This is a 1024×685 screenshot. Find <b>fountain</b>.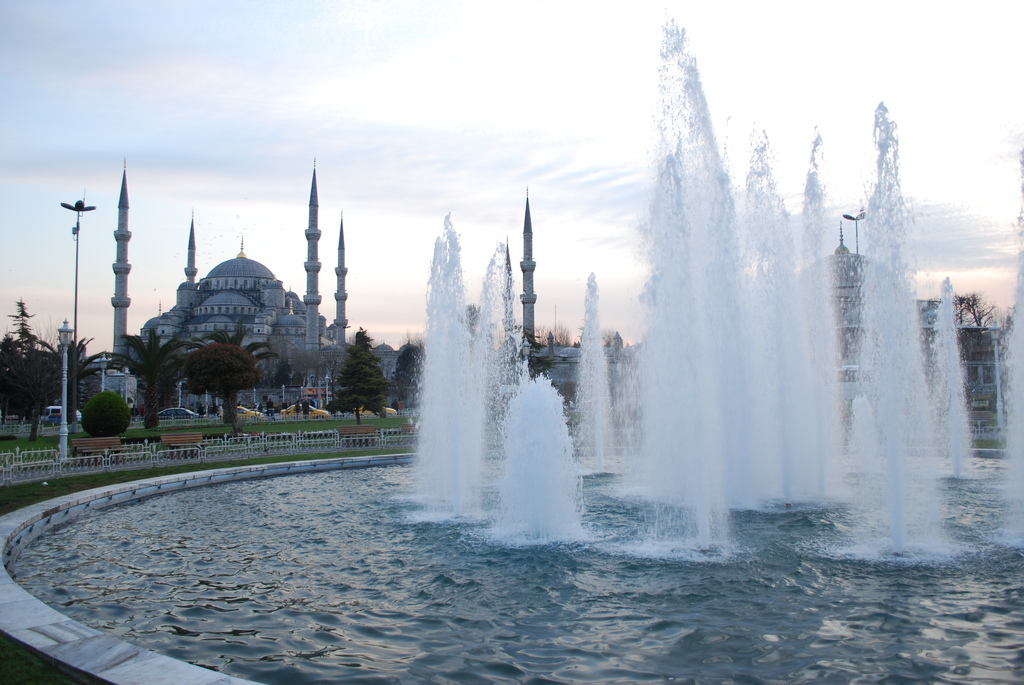
Bounding box: box(369, 1, 1023, 567).
